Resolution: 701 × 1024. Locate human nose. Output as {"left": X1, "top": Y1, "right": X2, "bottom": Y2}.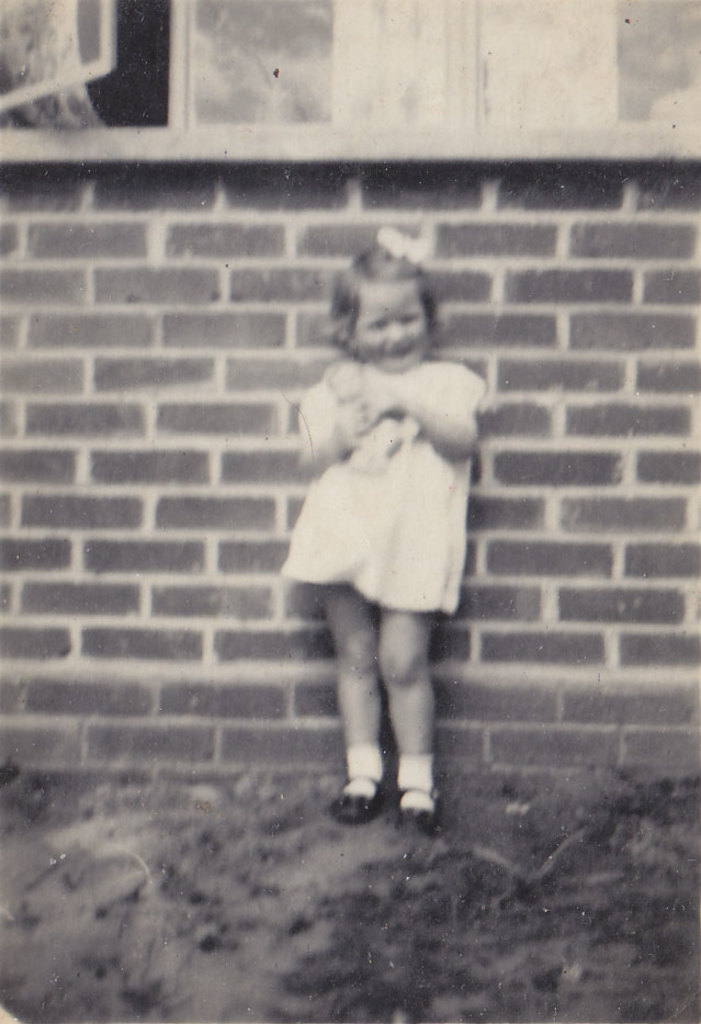
{"left": 386, "top": 320, "right": 408, "bottom": 342}.
